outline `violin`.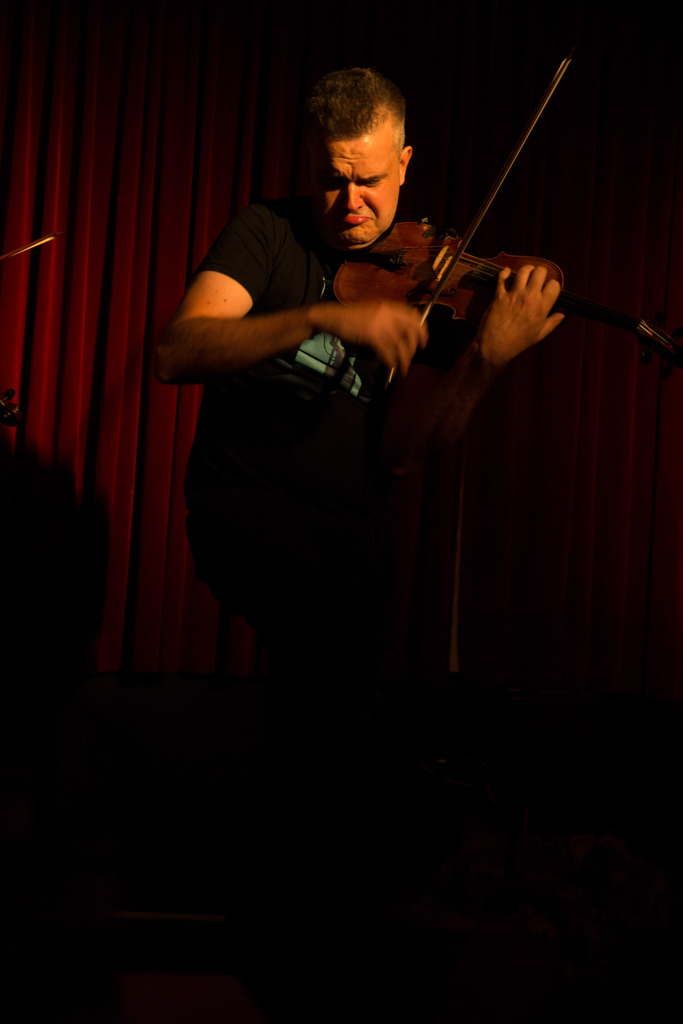
Outline: {"left": 317, "top": 51, "right": 682, "bottom": 392}.
